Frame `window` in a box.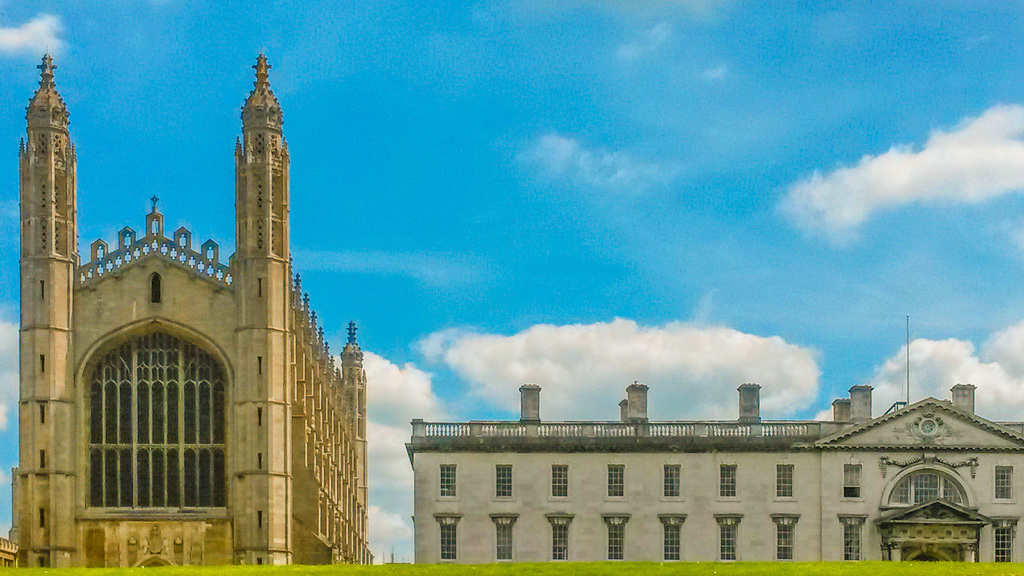
BBox(72, 324, 239, 477).
